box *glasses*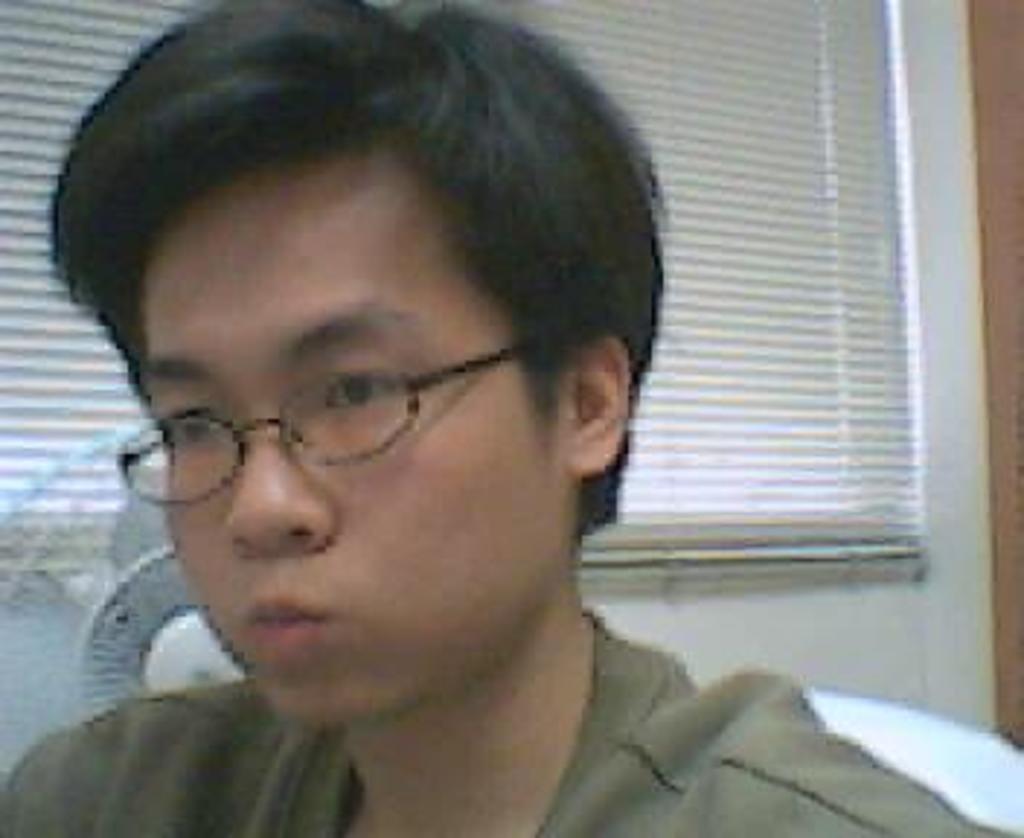
box=[105, 340, 524, 489]
